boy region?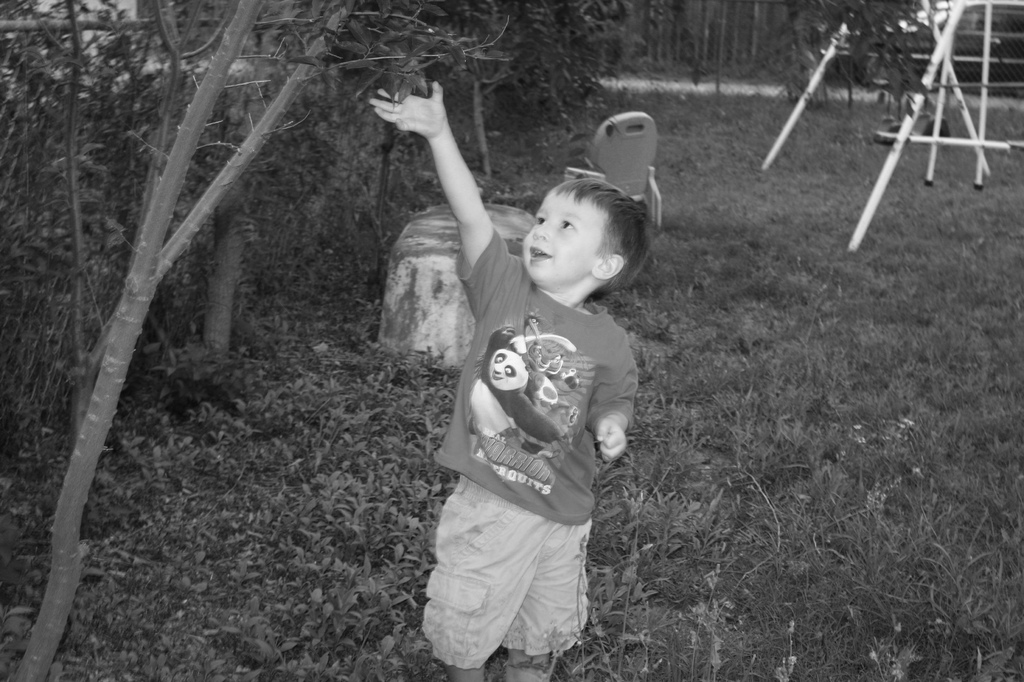
pyautogui.locateOnScreen(370, 81, 646, 681)
